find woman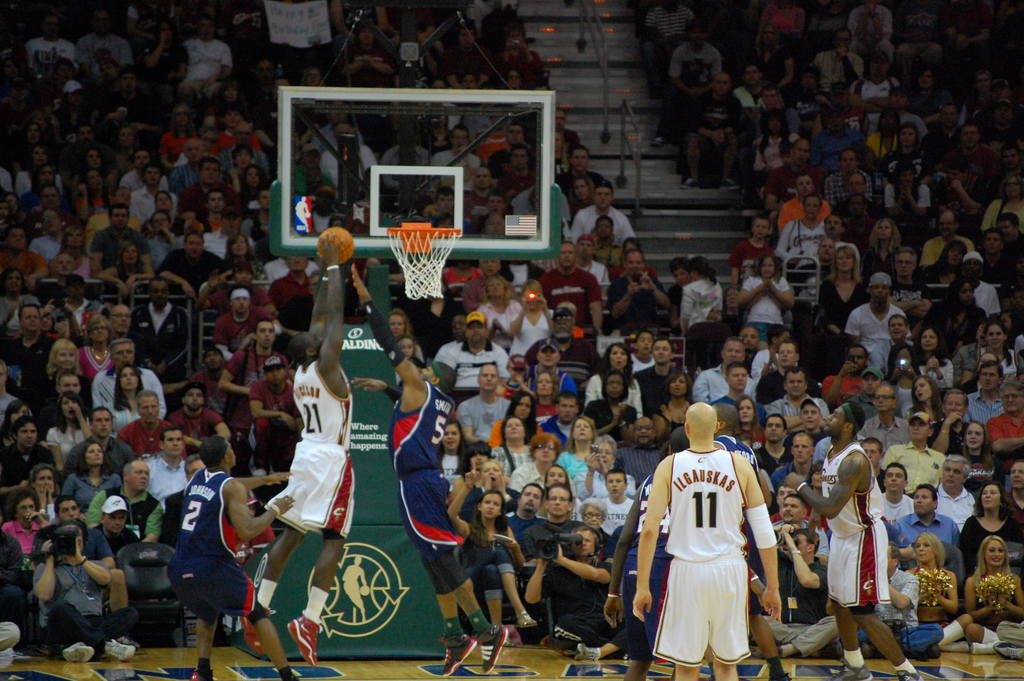
{"x1": 0, "y1": 398, "x2": 33, "y2": 462}
